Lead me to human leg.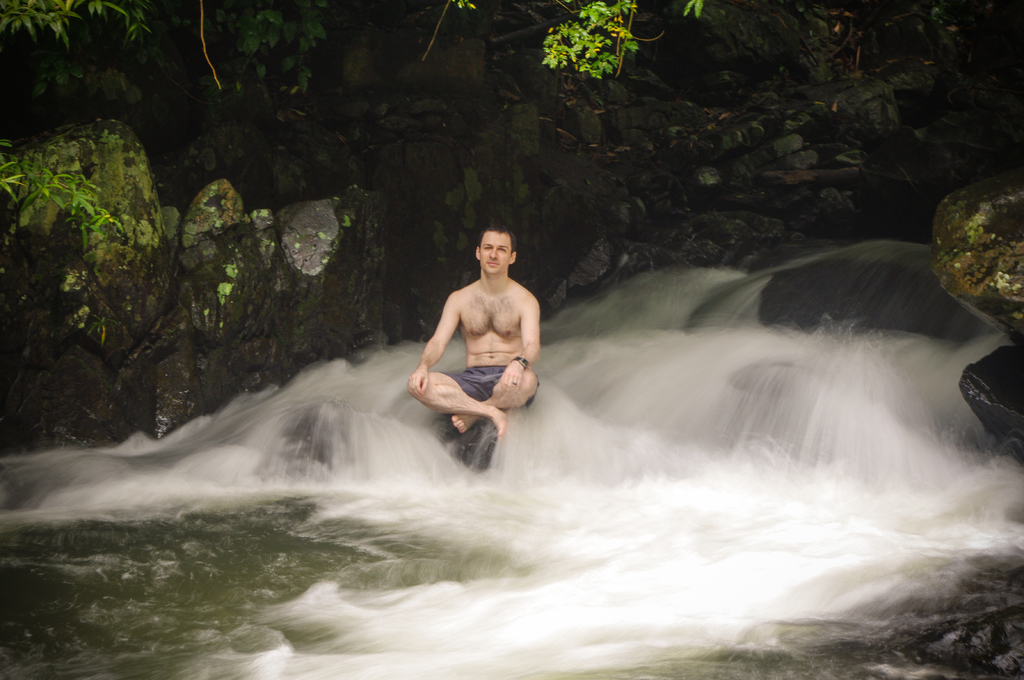
Lead to 449, 360, 534, 434.
